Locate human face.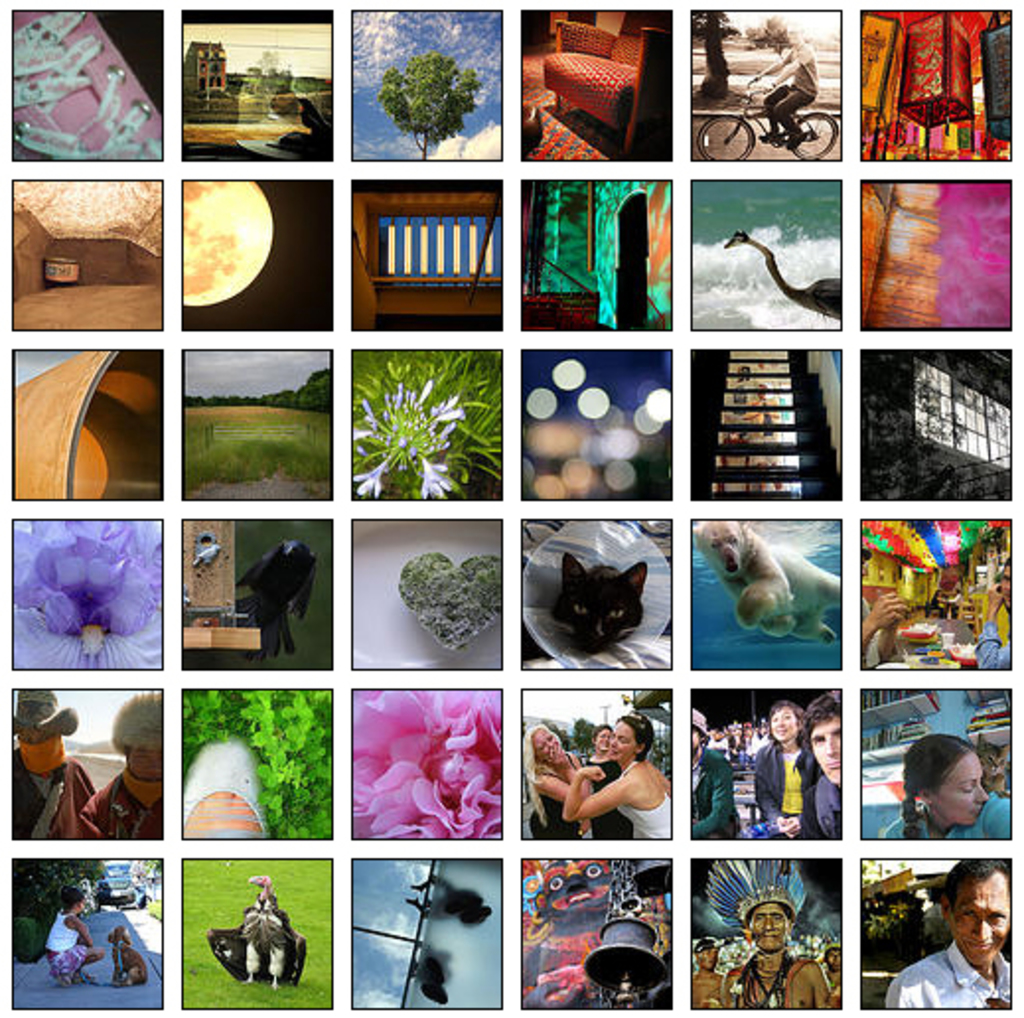
Bounding box: (left=931, top=754, right=987, bottom=825).
